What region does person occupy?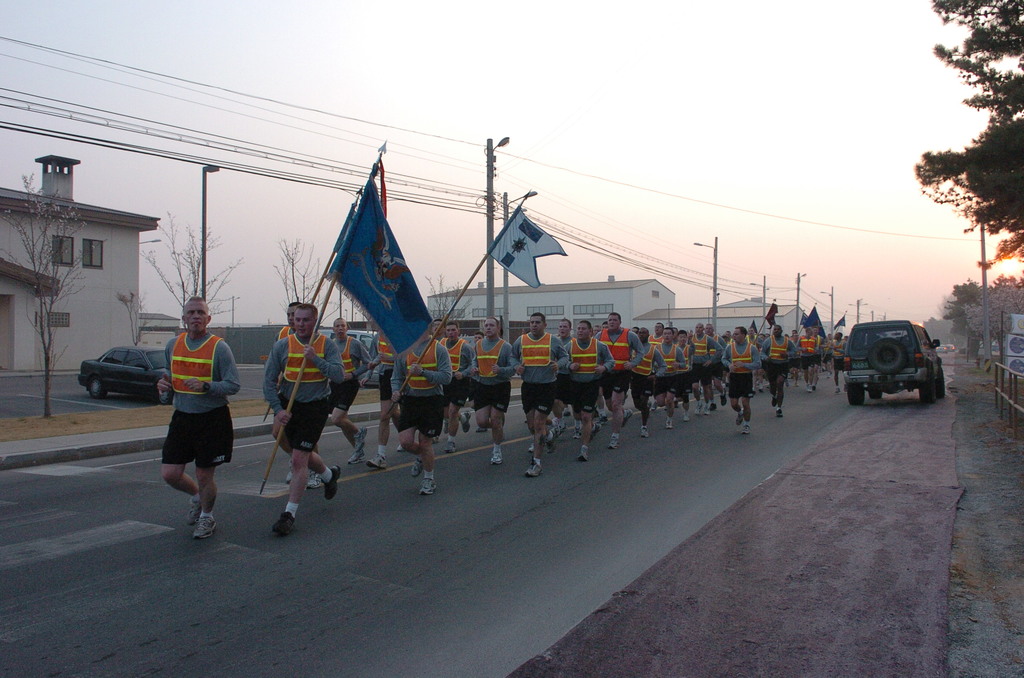
<box>803,325,812,389</box>.
